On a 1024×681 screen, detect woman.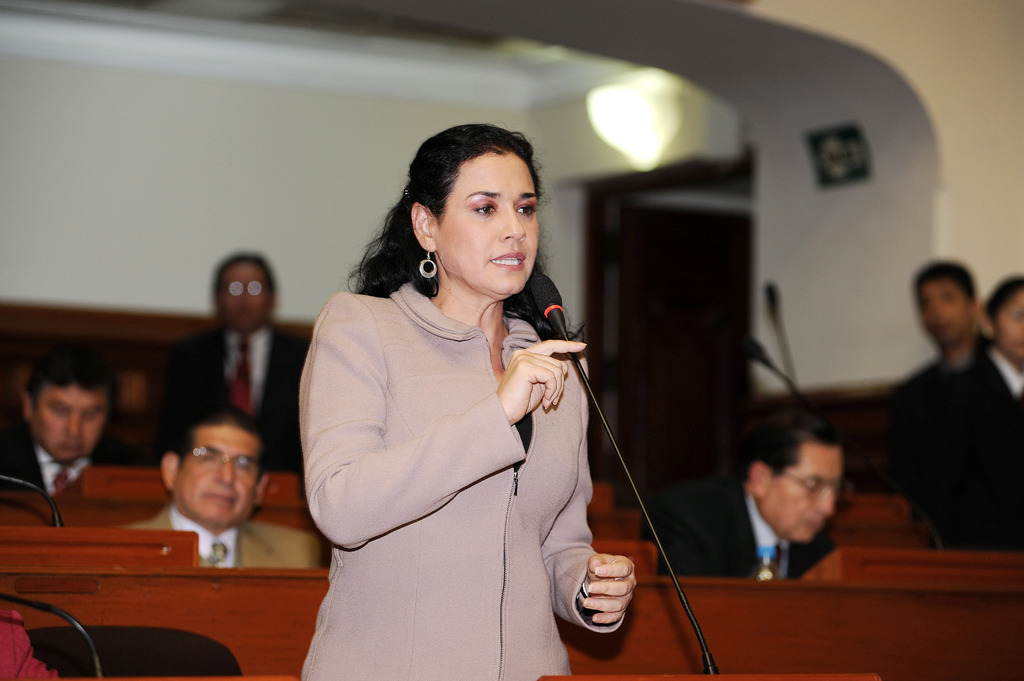
<region>922, 271, 1023, 559</region>.
